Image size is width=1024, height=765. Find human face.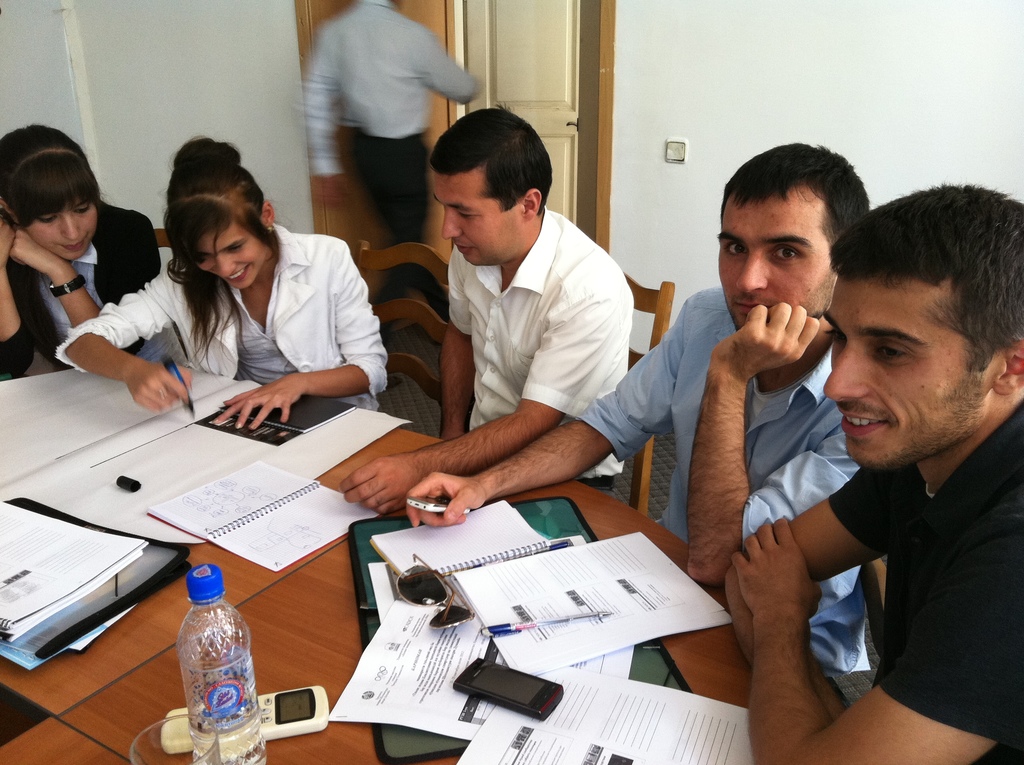
Rect(701, 195, 810, 342).
